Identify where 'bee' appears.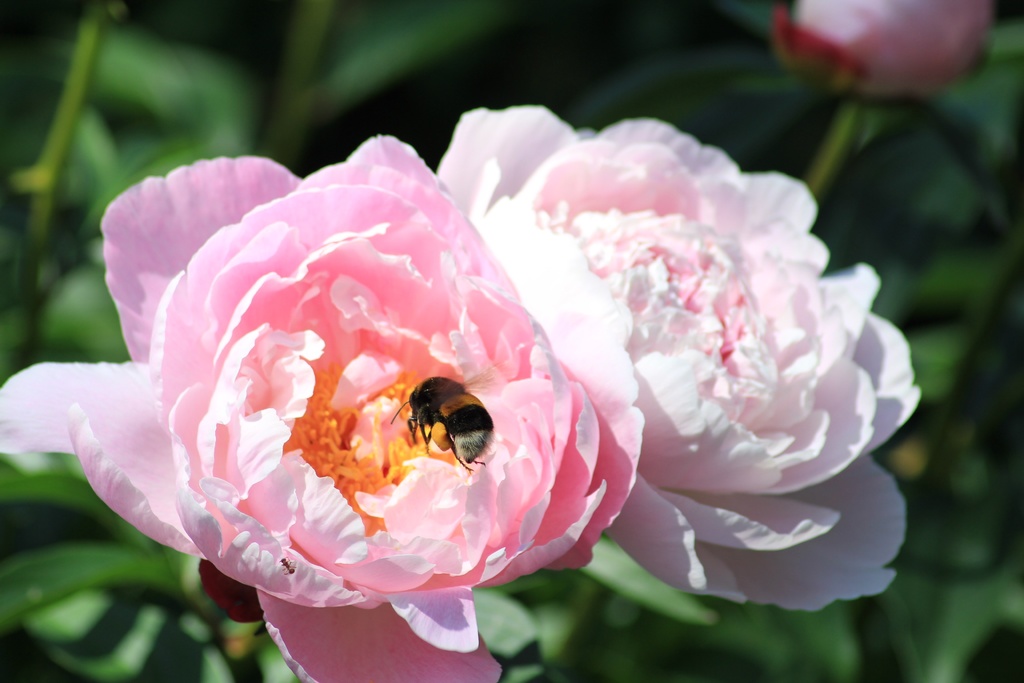
Appears at select_region(392, 380, 492, 493).
